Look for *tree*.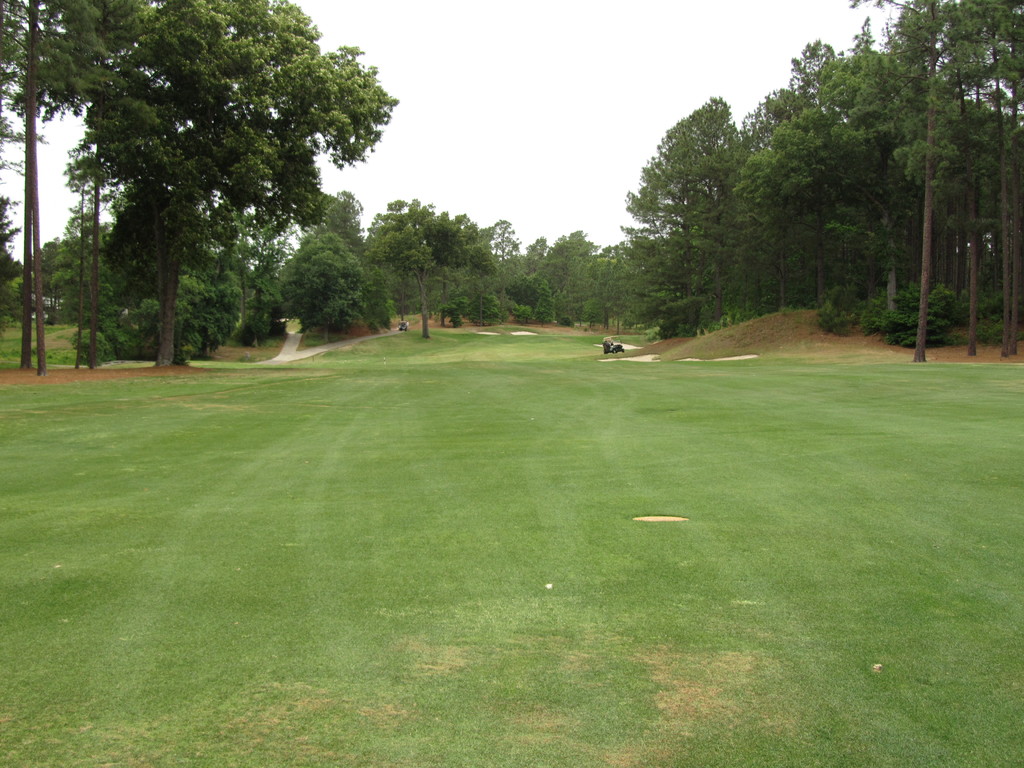
Found: pyautogui.locateOnScreen(275, 184, 388, 348).
